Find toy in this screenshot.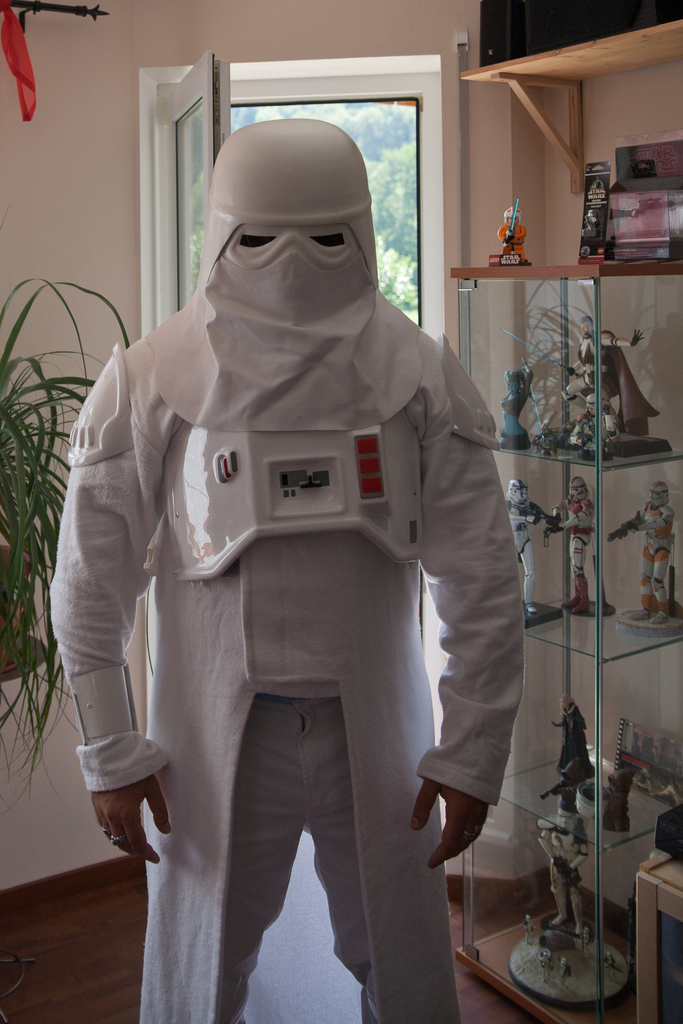
The bounding box for toy is 611,484,675,623.
